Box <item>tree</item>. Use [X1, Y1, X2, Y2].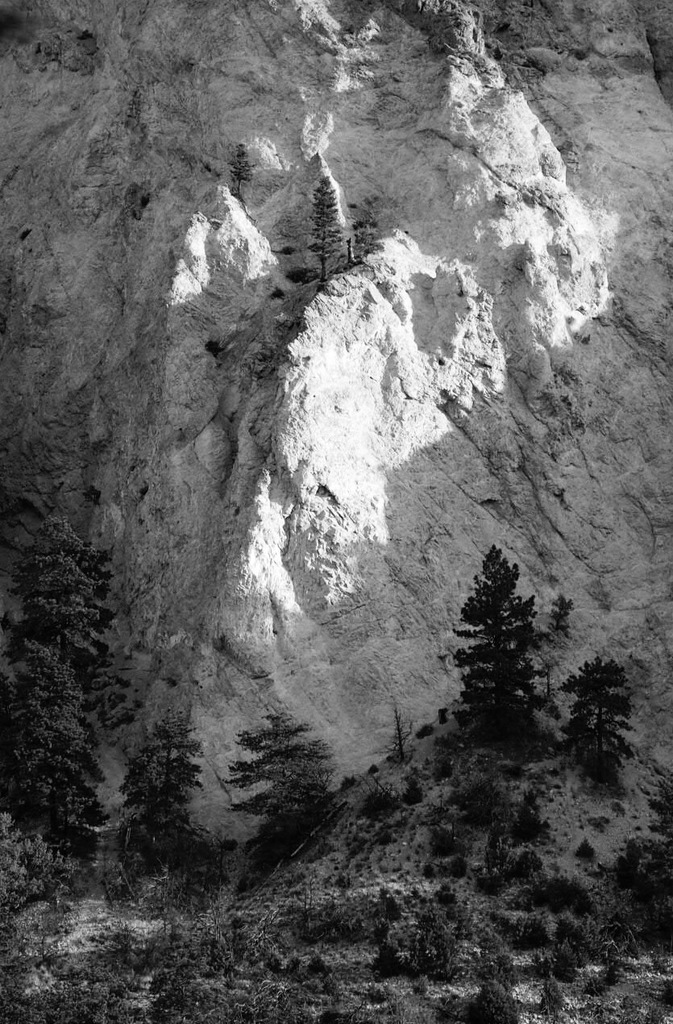
[0, 517, 102, 850].
